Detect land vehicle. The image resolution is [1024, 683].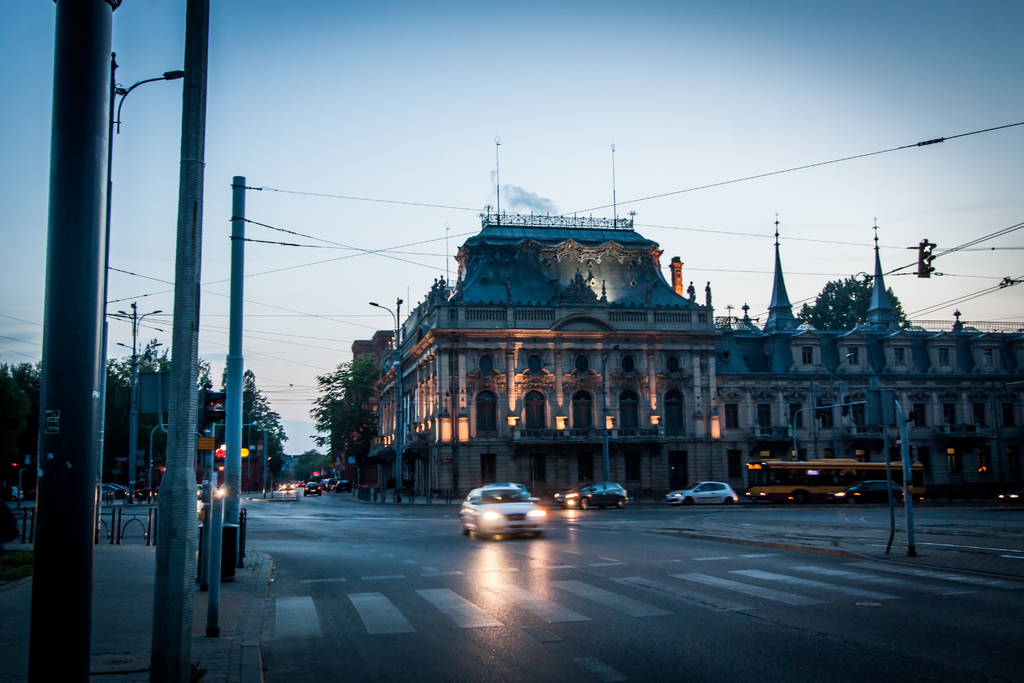
box(468, 482, 533, 502).
